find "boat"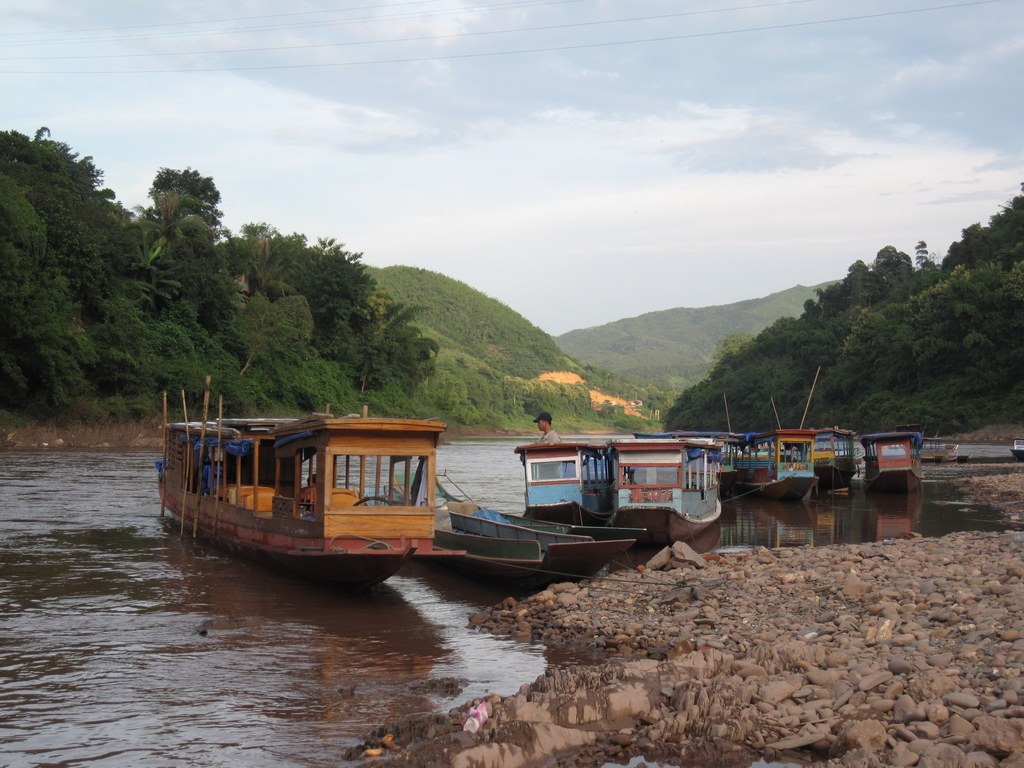
(1010,439,1023,459)
